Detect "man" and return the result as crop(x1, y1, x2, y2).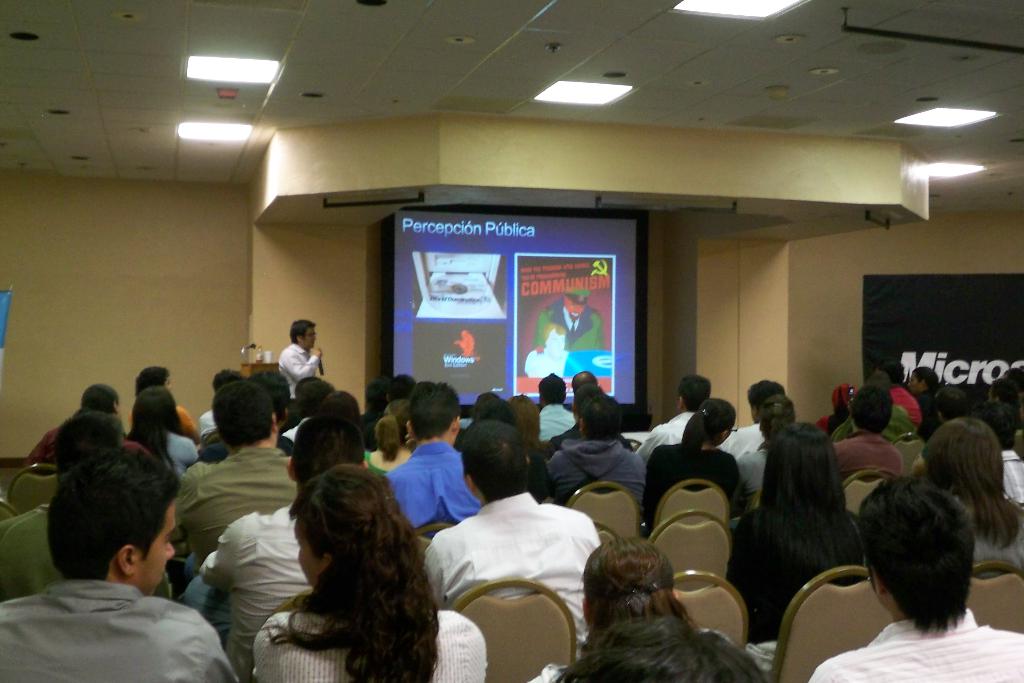
crop(542, 394, 643, 504).
